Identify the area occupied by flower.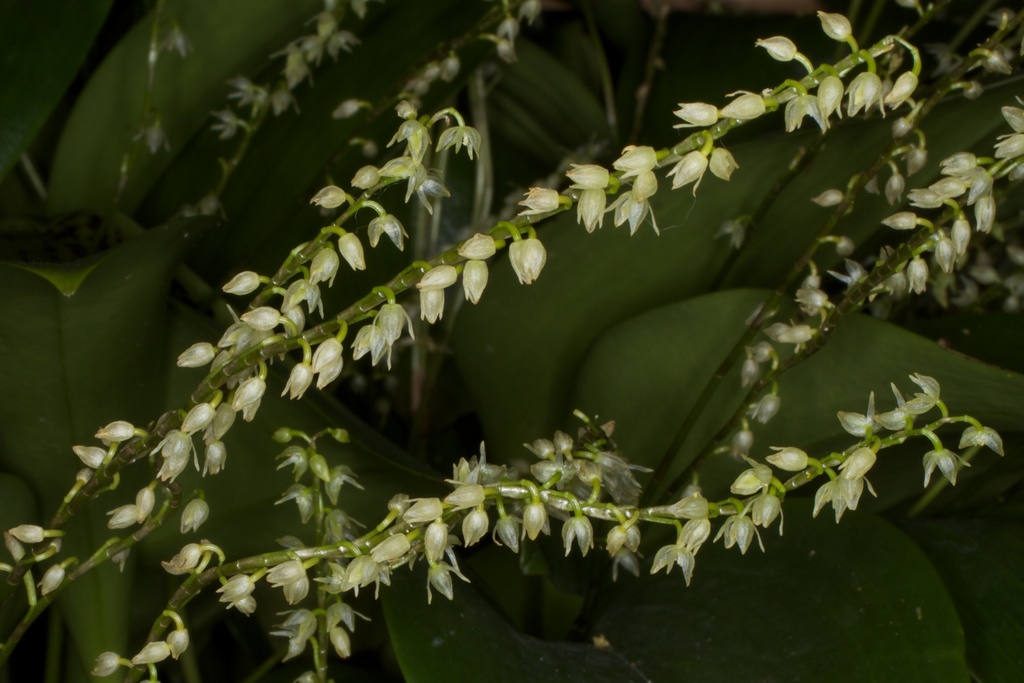
Area: {"left": 664, "top": 147, "right": 705, "bottom": 195}.
